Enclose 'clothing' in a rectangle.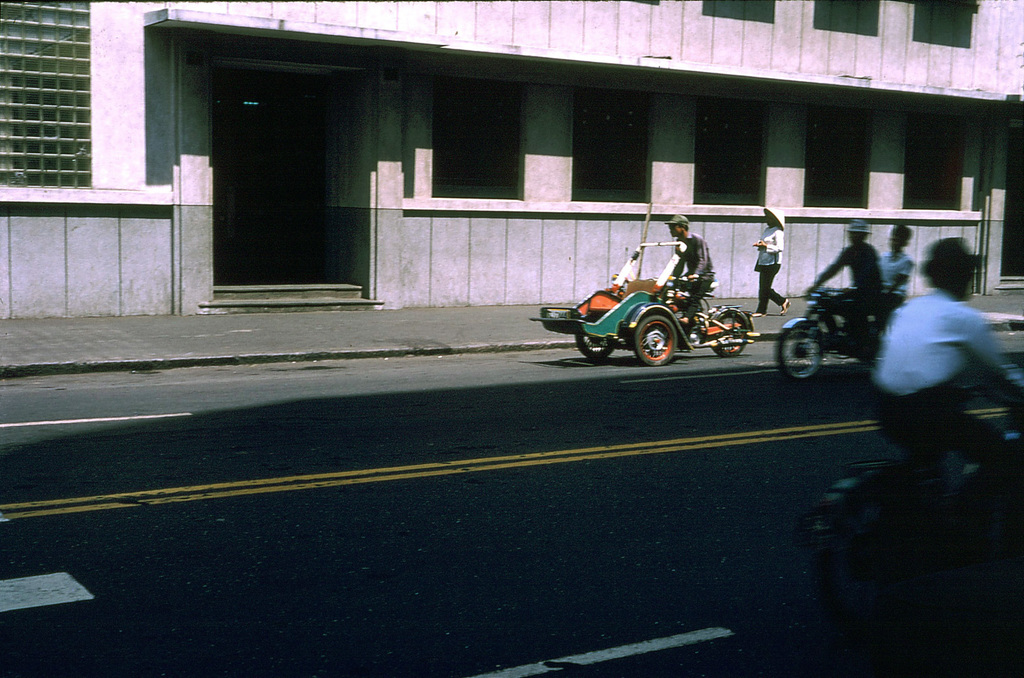
select_region(874, 247, 1005, 454).
